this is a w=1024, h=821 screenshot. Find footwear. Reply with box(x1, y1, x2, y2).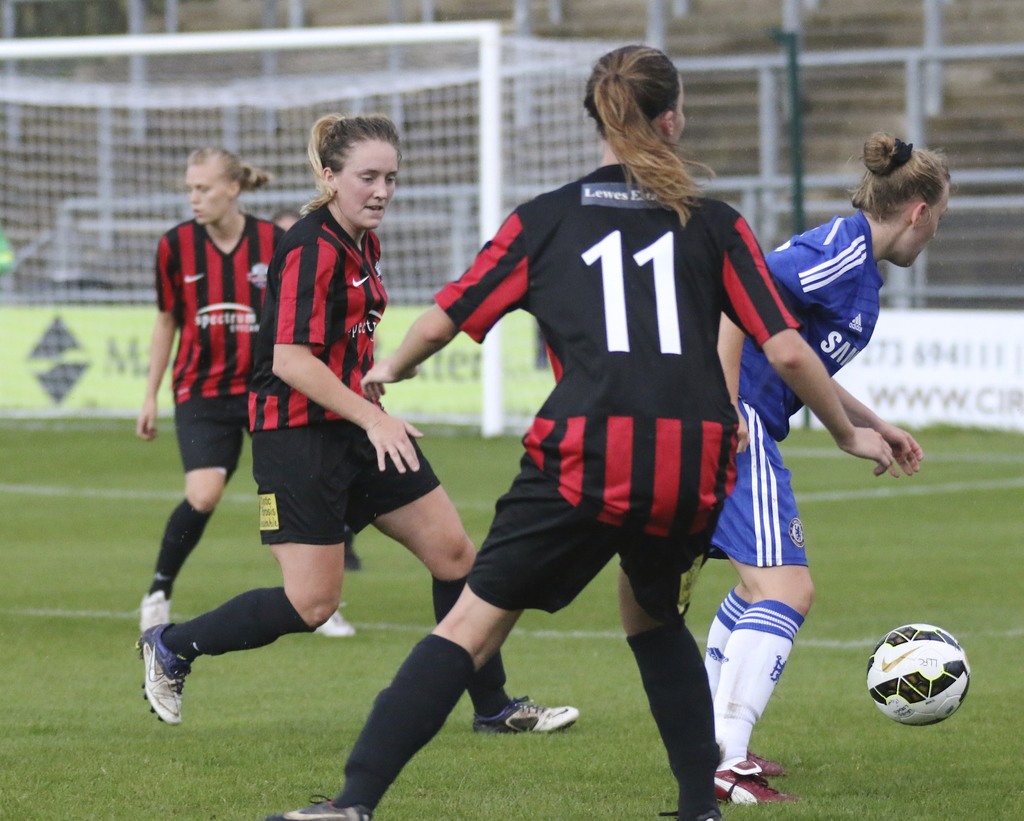
box(262, 787, 378, 820).
